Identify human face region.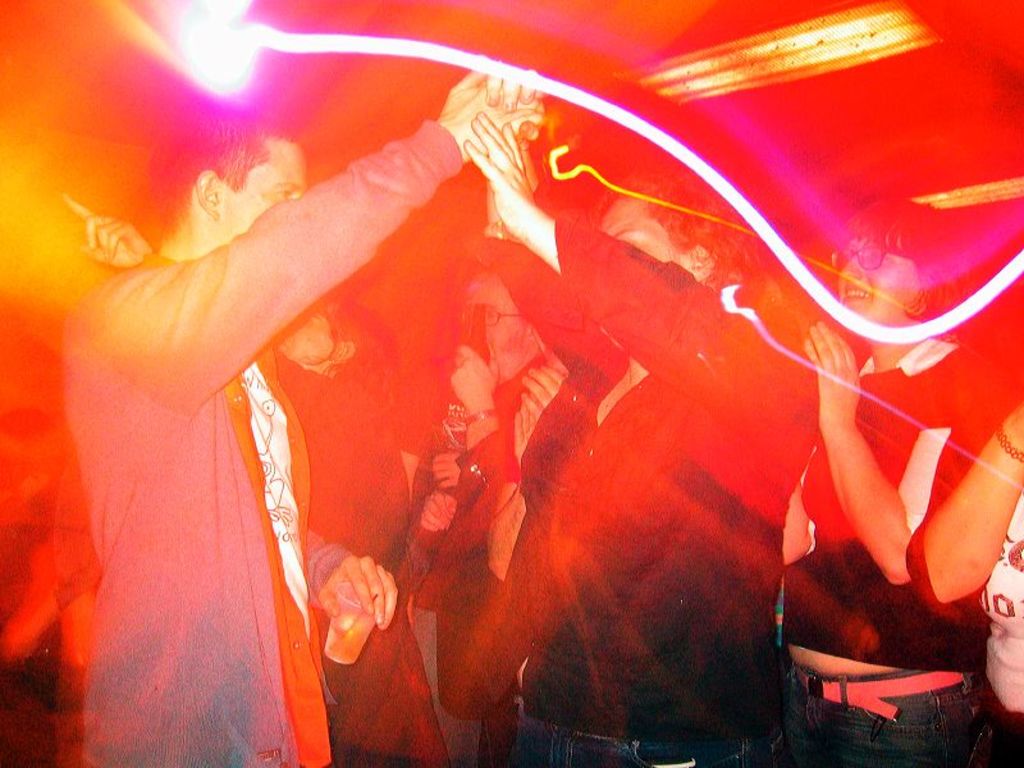
Region: {"x1": 278, "y1": 310, "x2": 334, "y2": 375}.
